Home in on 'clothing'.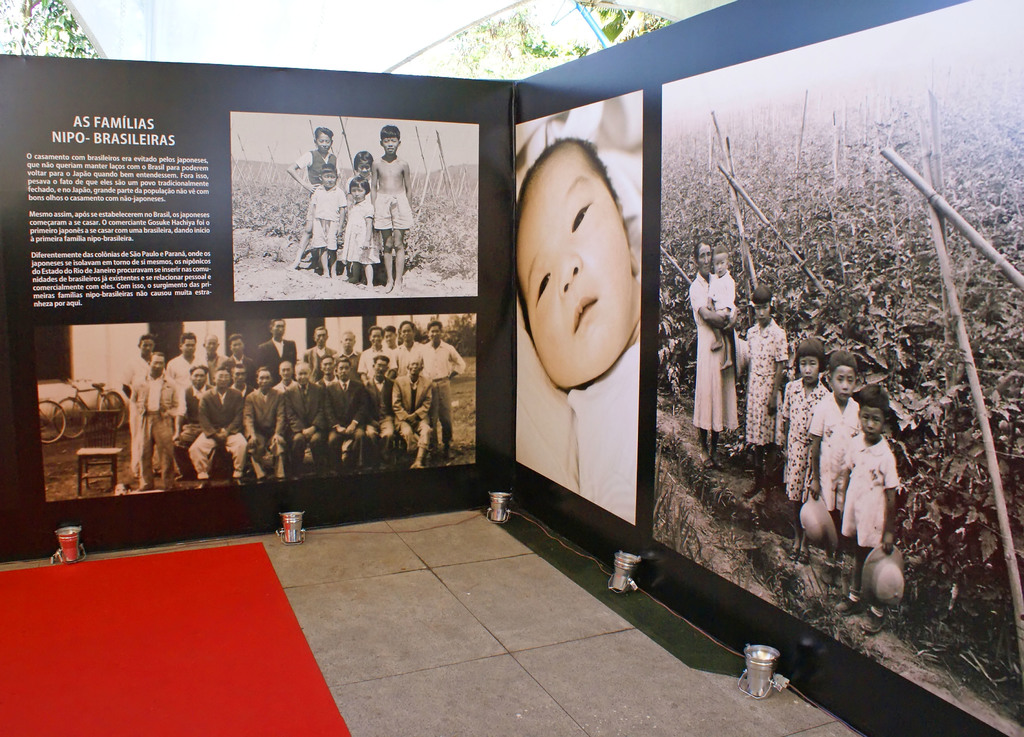
Homed in at crop(241, 384, 287, 477).
